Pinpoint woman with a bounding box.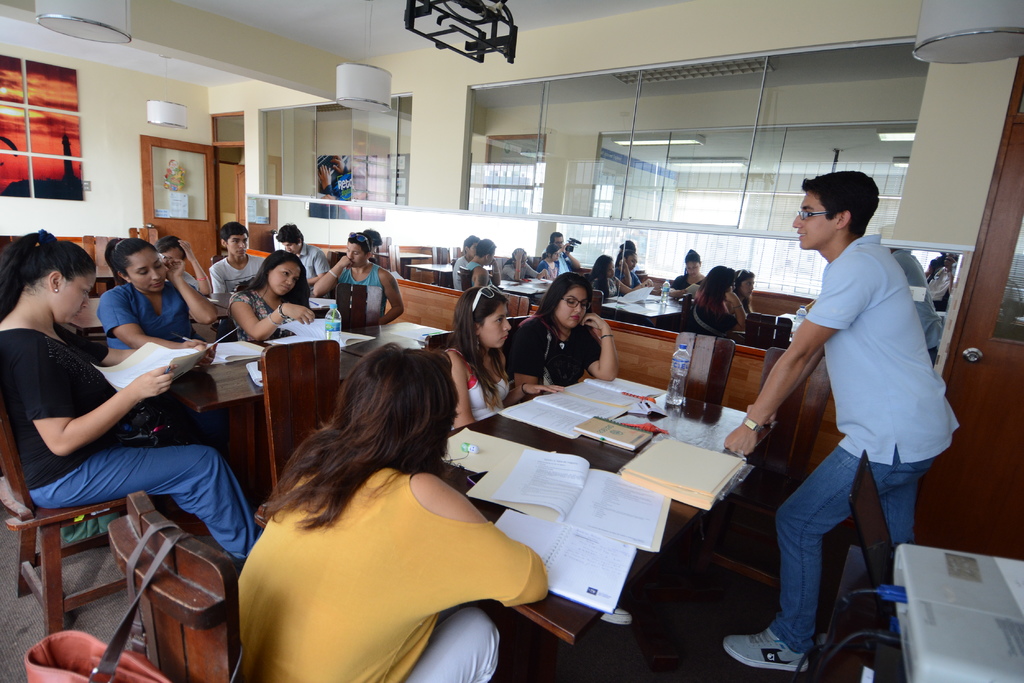
(0,232,258,559).
